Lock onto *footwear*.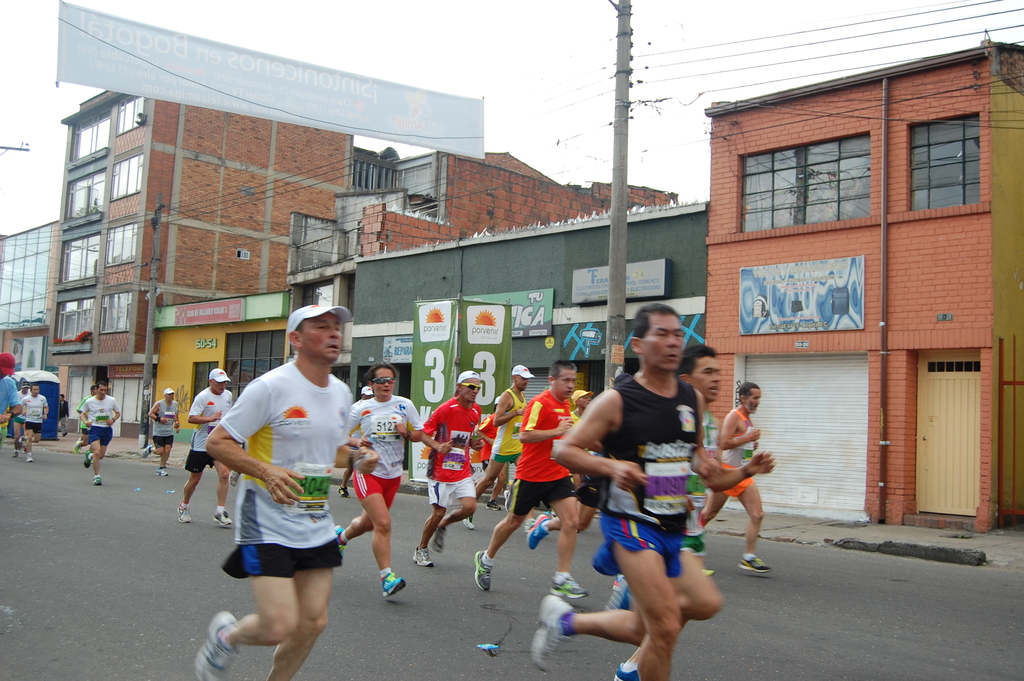
Locked: x1=415, y1=546, x2=435, y2=563.
